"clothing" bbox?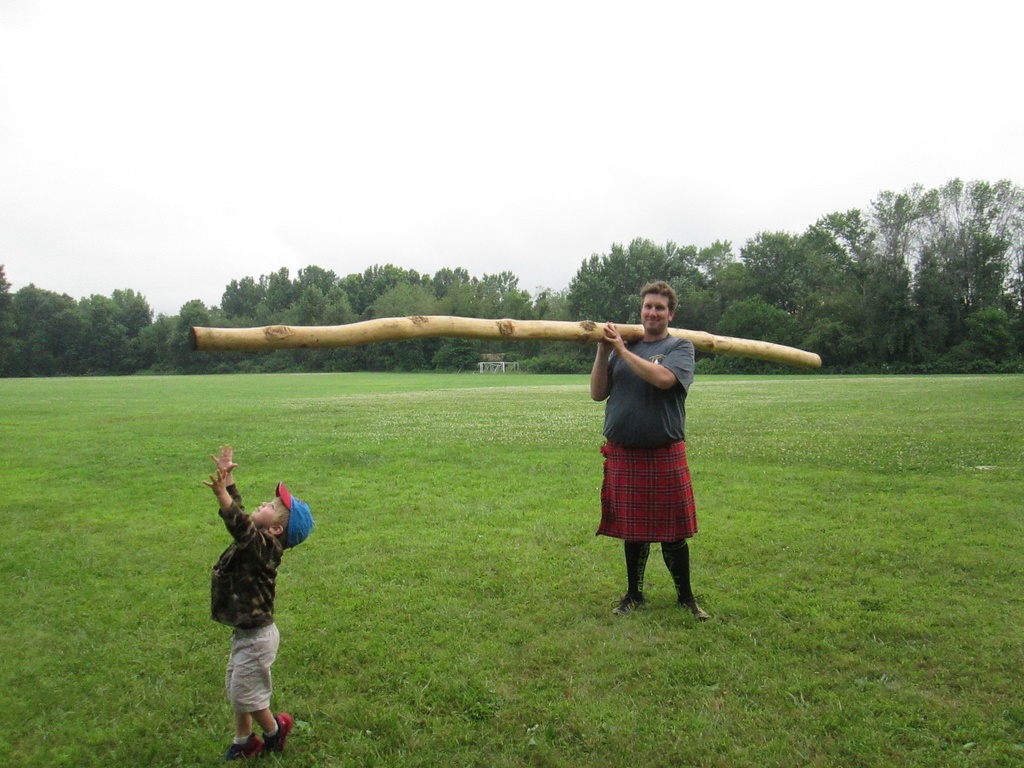
left=591, top=336, right=699, bottom=541
